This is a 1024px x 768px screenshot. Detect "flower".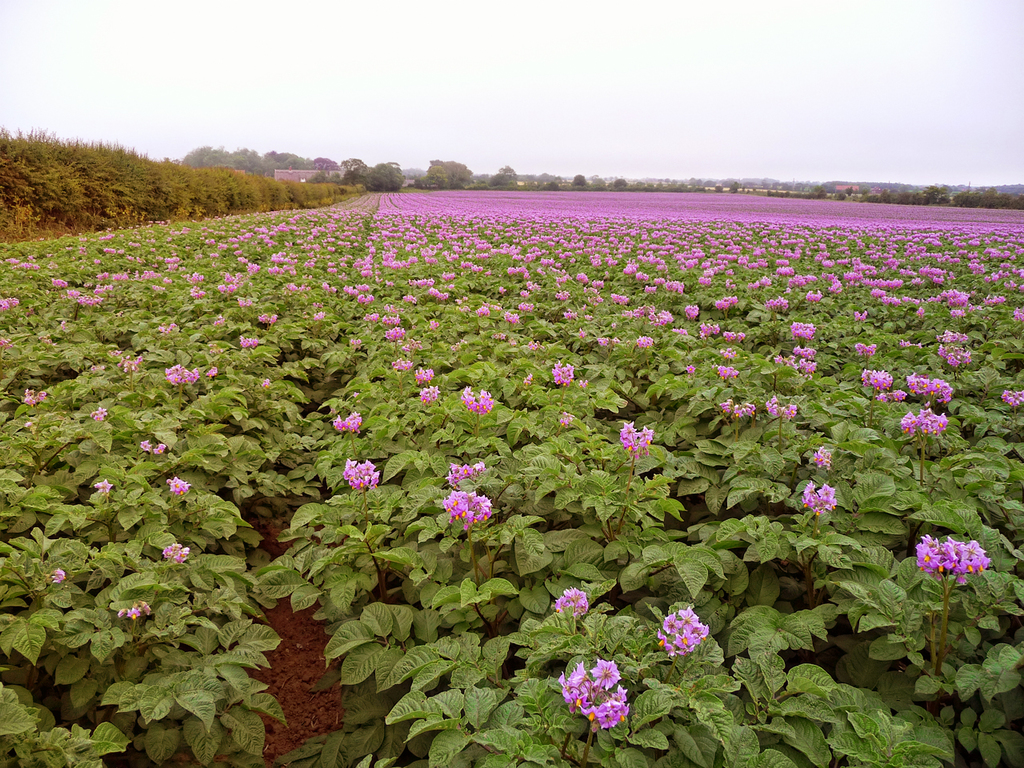
bbox(258, 312, 278, 322).
